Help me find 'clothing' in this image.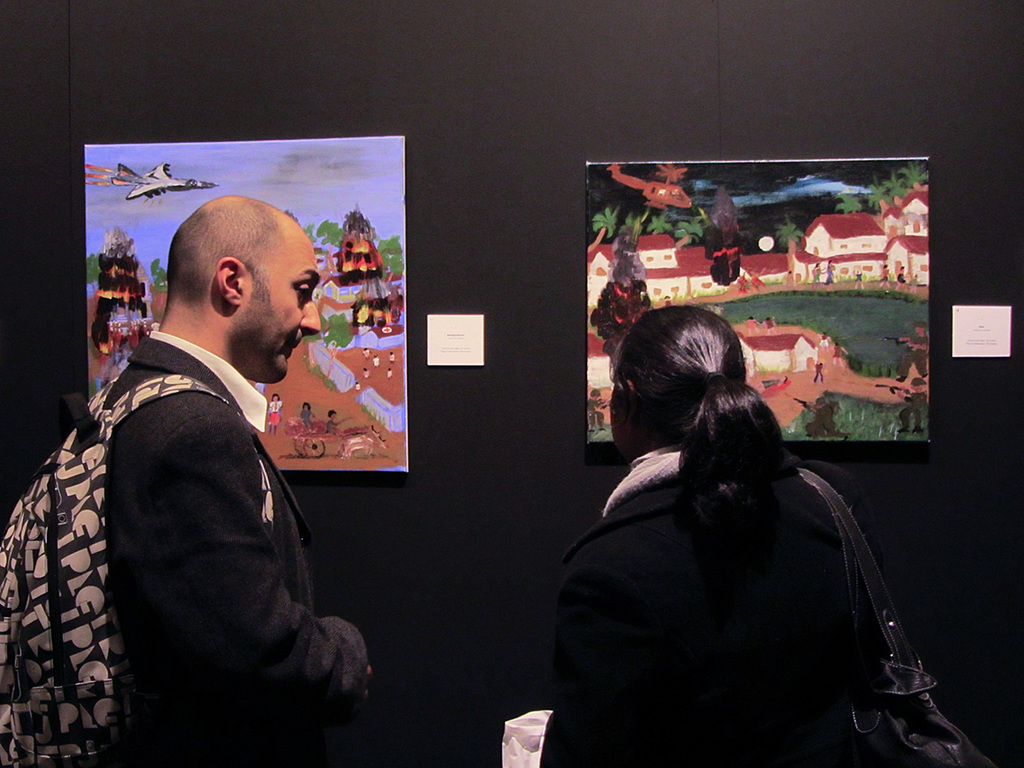
Found it: [left=542, top=442, right=938, bottom=767].
